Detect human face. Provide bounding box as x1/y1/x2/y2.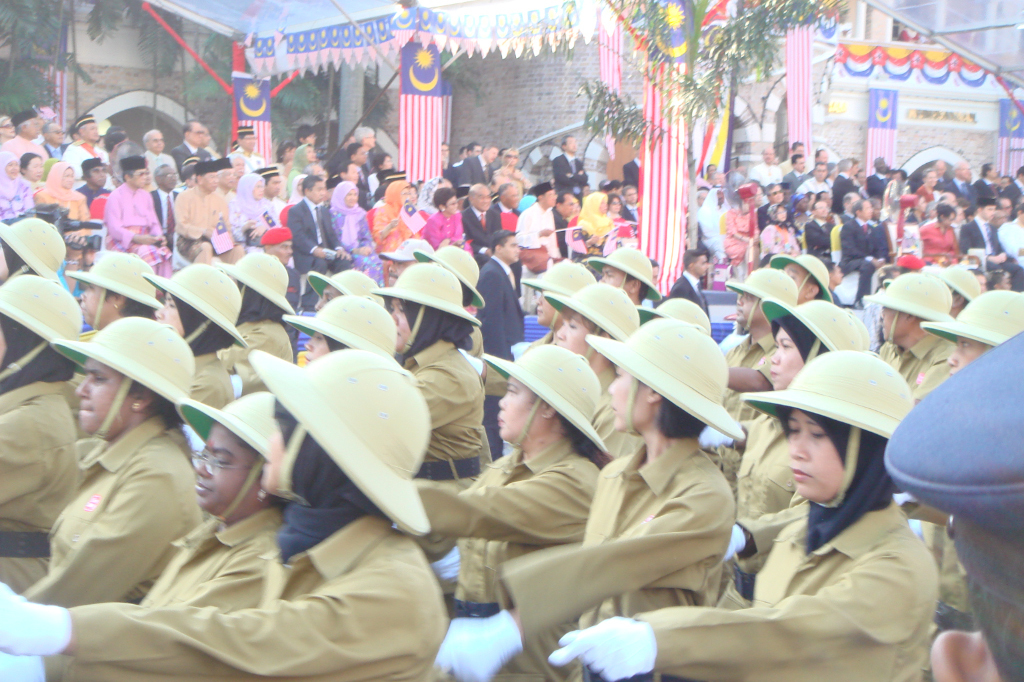
81/125/98/138.
